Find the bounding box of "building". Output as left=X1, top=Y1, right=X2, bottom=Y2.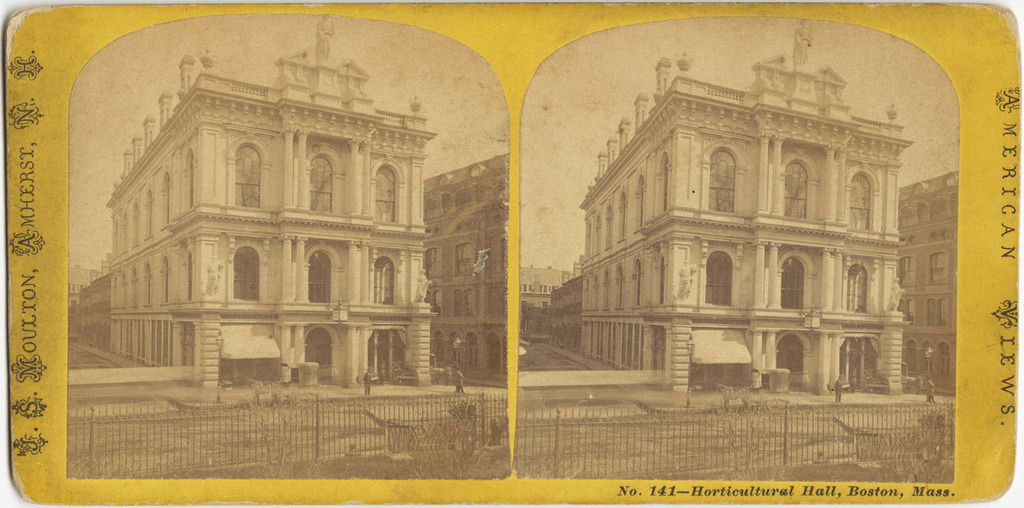
left=107, top=18, right=436, bottom=392.
